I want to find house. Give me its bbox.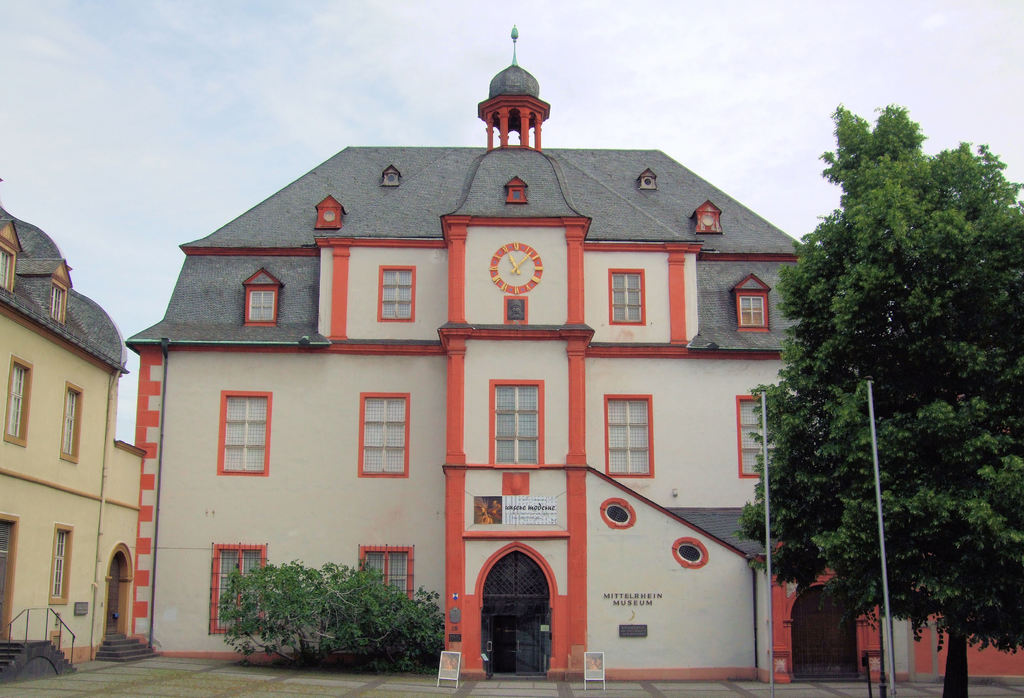
select_region(0, 203, 145, 668).
